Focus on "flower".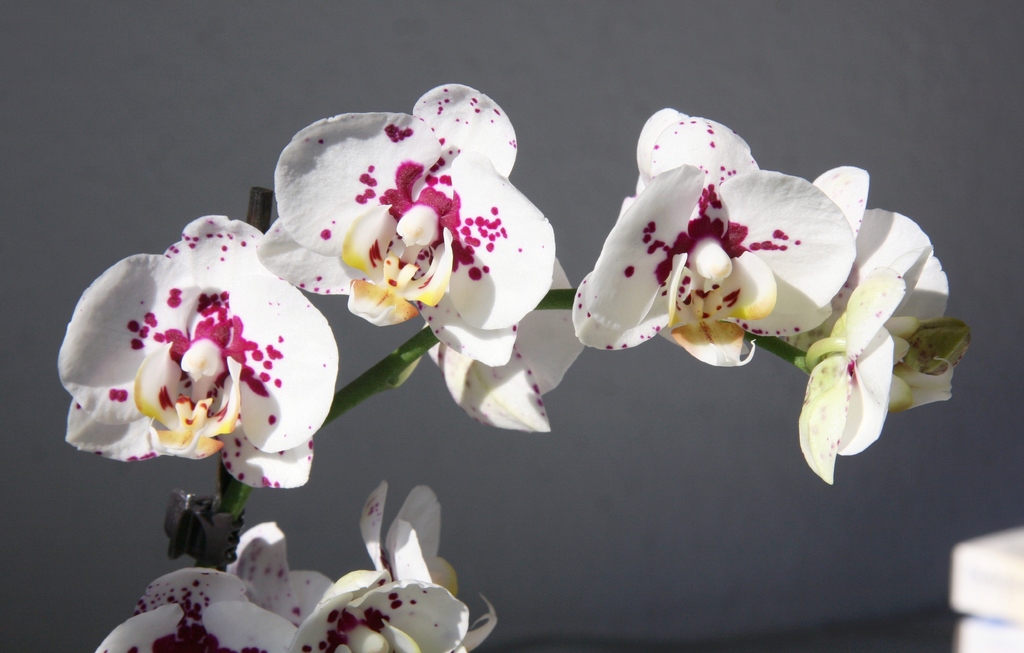
Focused at (left=56, top=232, right=339, bottom=488).
